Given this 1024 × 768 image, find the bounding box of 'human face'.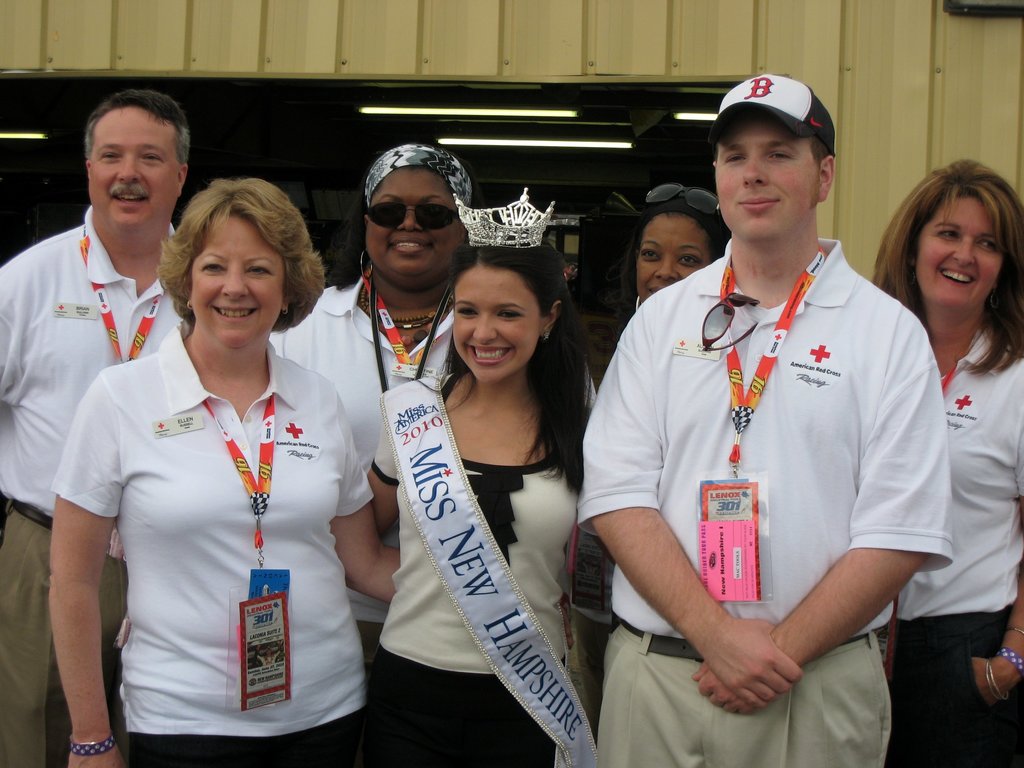
BBox(453, 266, 543, 383).
